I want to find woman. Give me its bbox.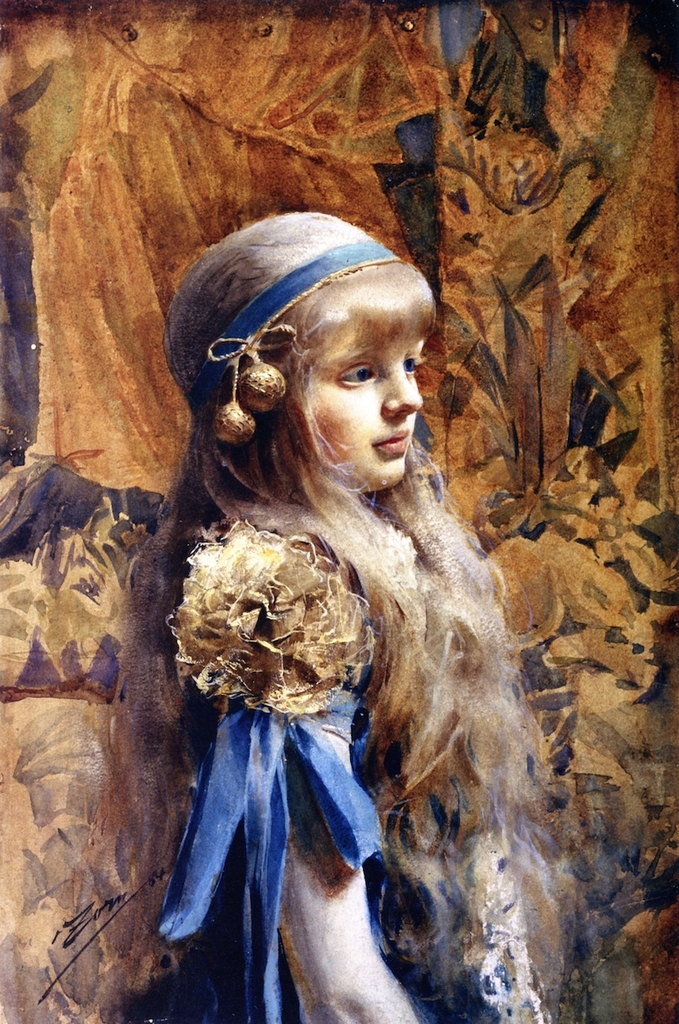
<box>130,178,541,1023</box>.
